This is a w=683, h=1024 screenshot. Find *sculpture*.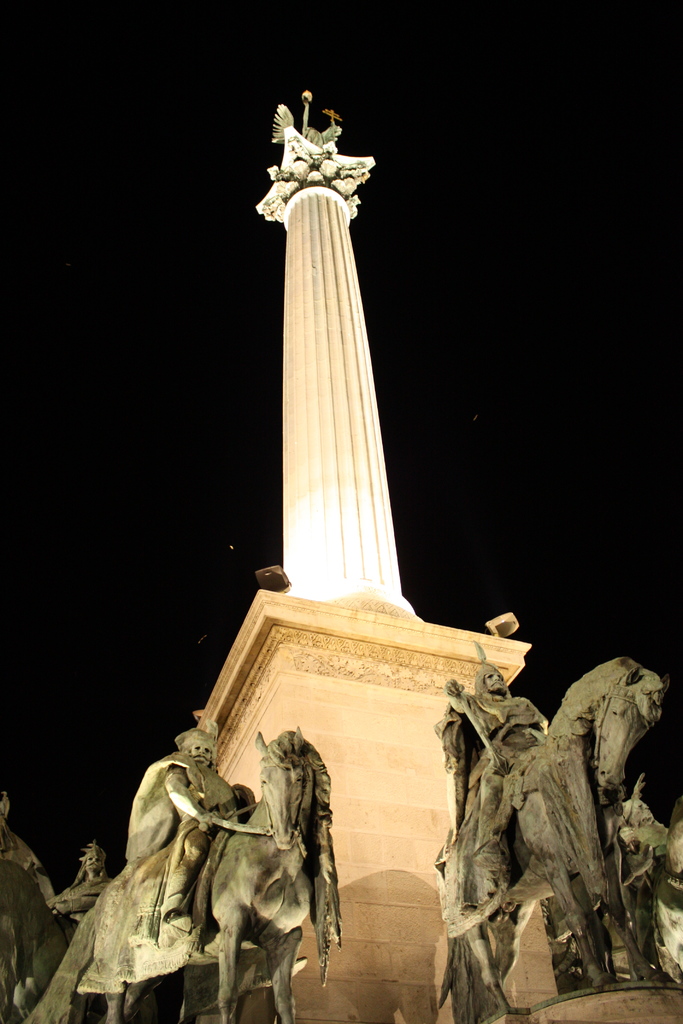
Bounding box: select_region(432, 634, 682, 1023).
